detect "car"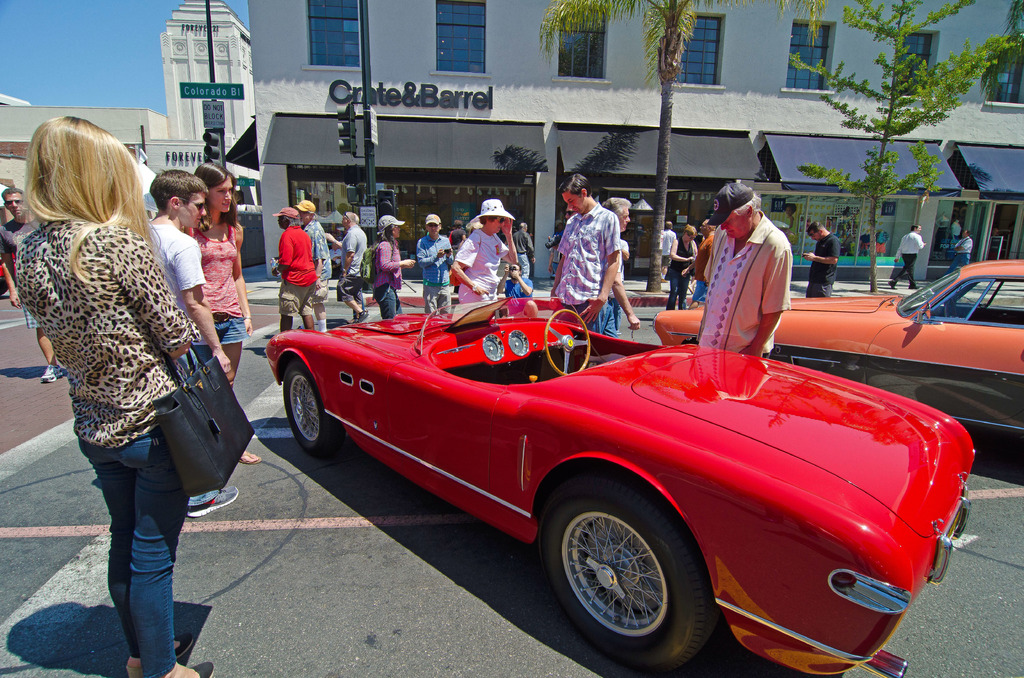
detection(257, 293, 980, 659)
